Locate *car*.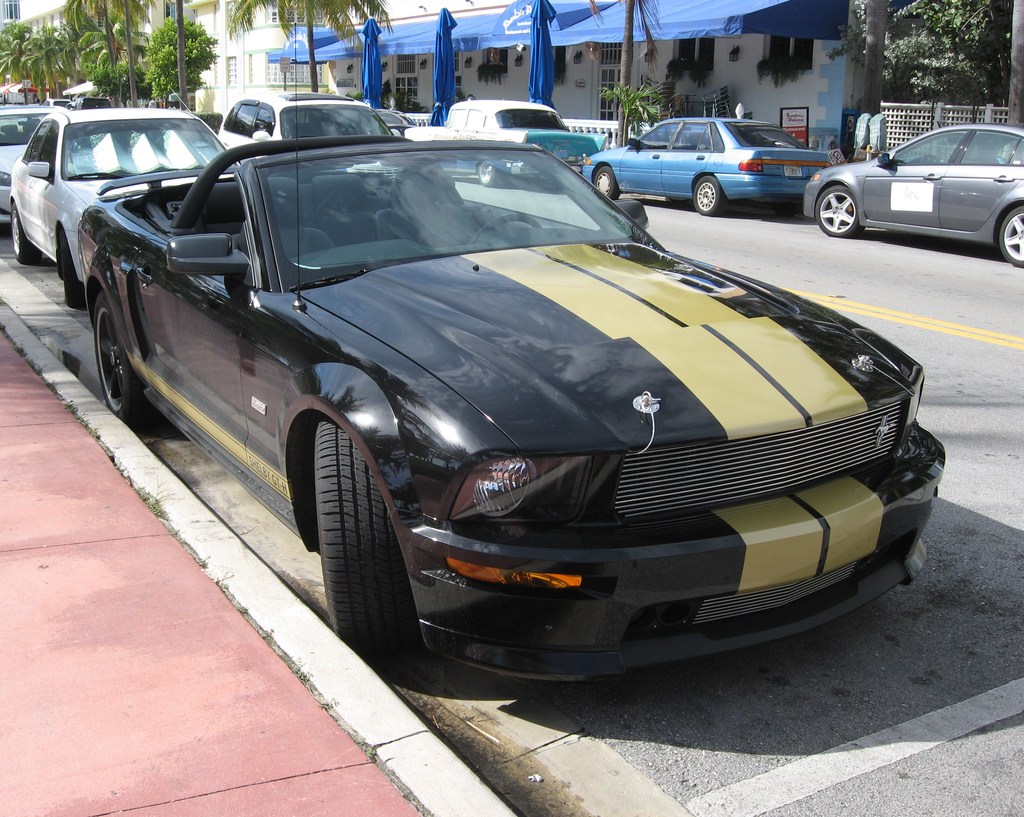
Bounding box: detection(76, 20, 947, 676).
